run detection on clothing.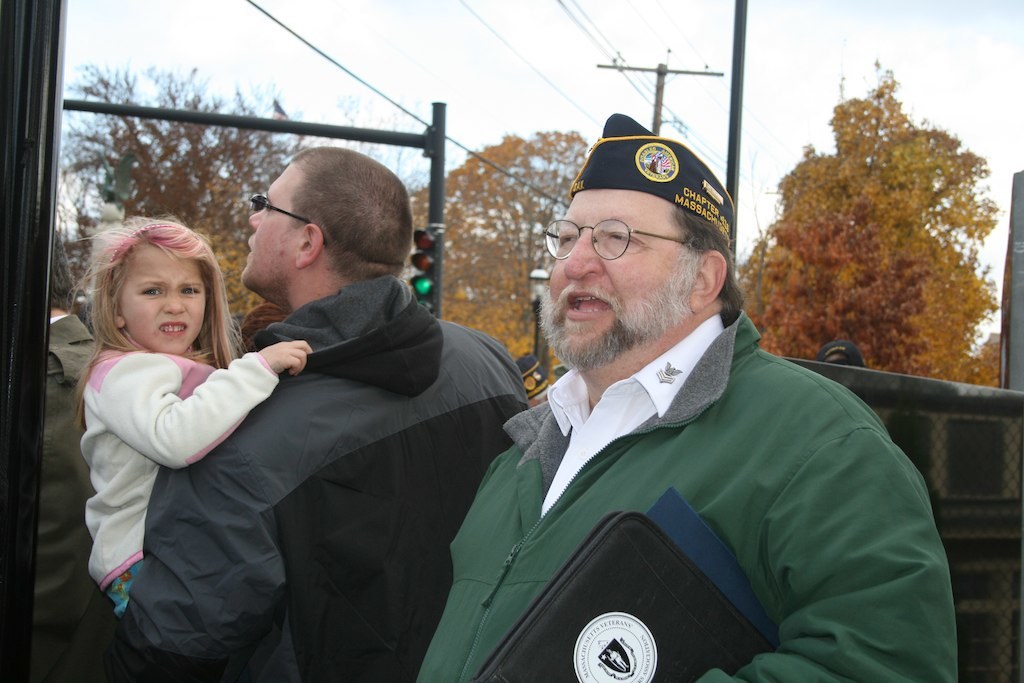
Result: (x1=80, y1=347, x2=283, y2=616).
